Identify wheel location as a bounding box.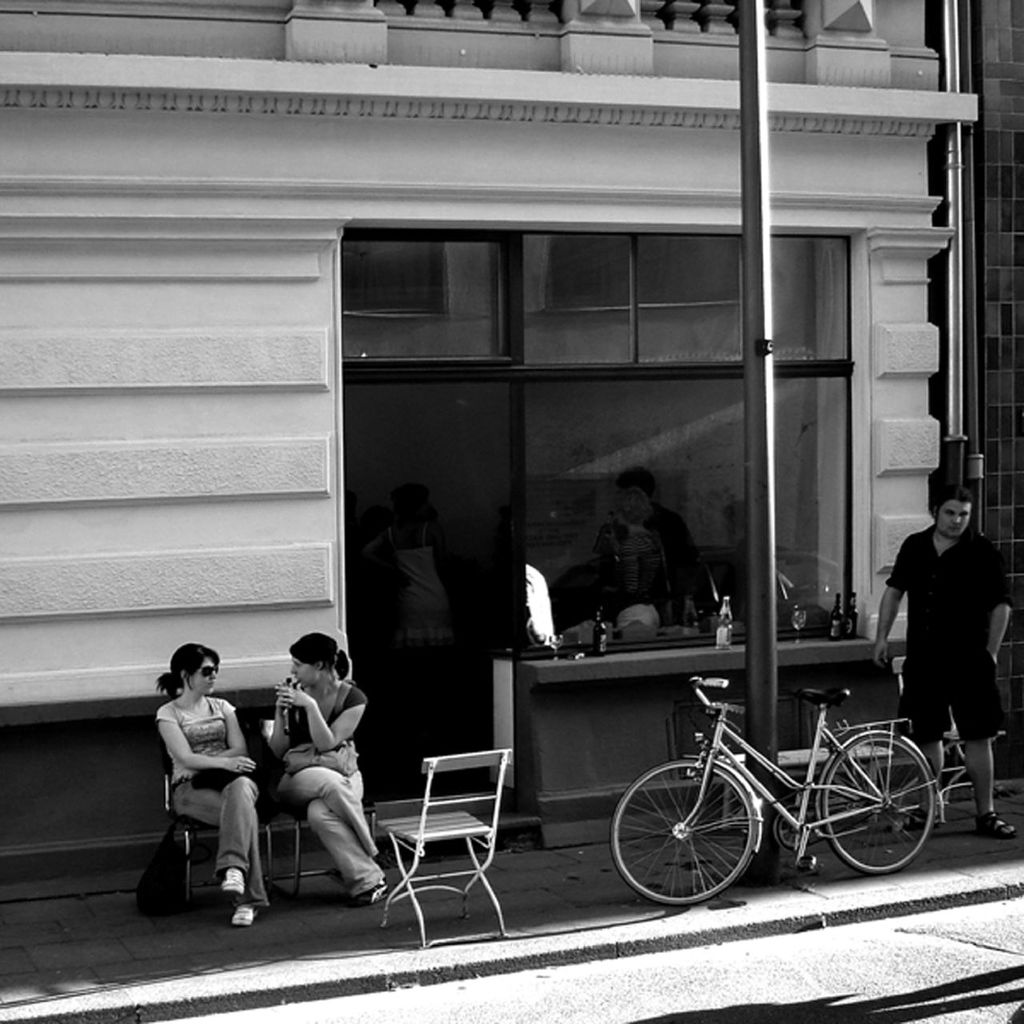
x1=630, y1=771, x2=776, y2=908.
